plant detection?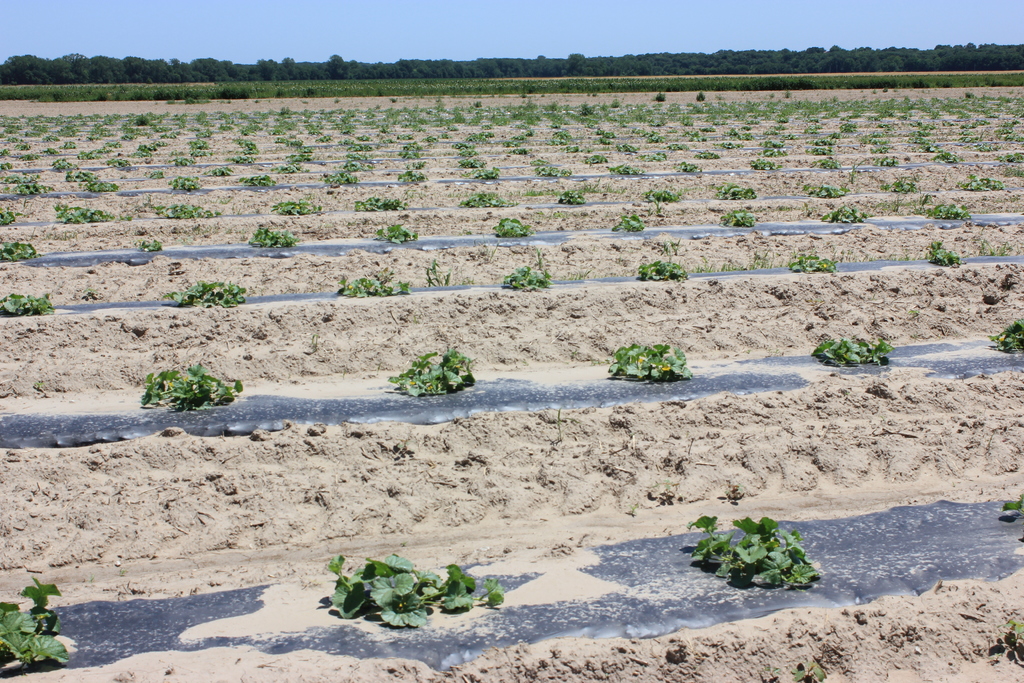
region(1001, 488, 1023, 520)
